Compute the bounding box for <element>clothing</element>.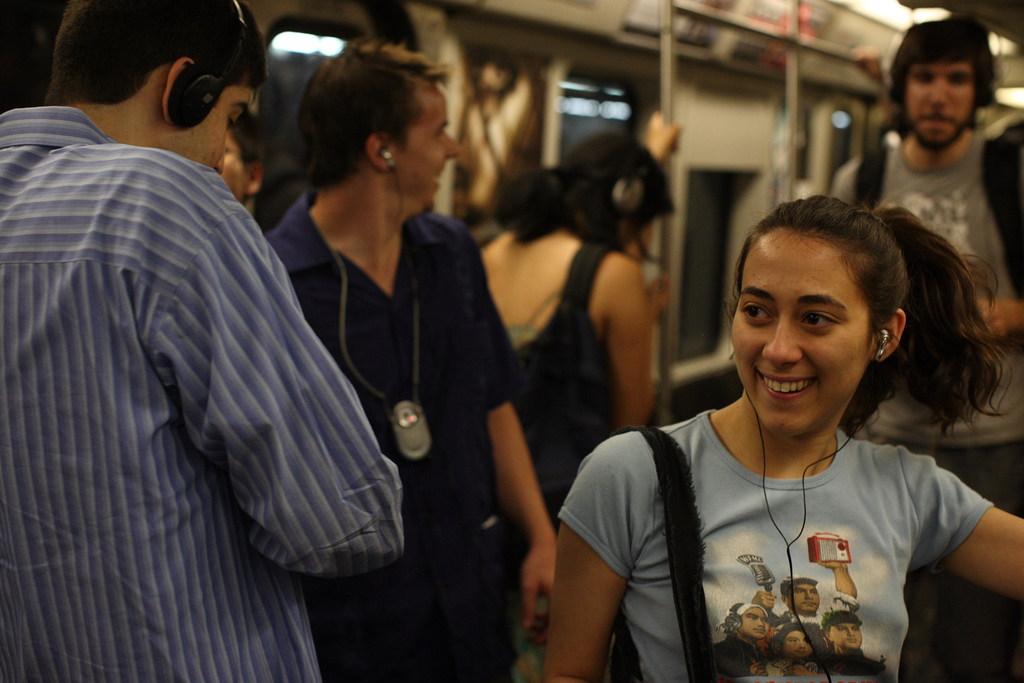
[473, 230, 632, 539].
